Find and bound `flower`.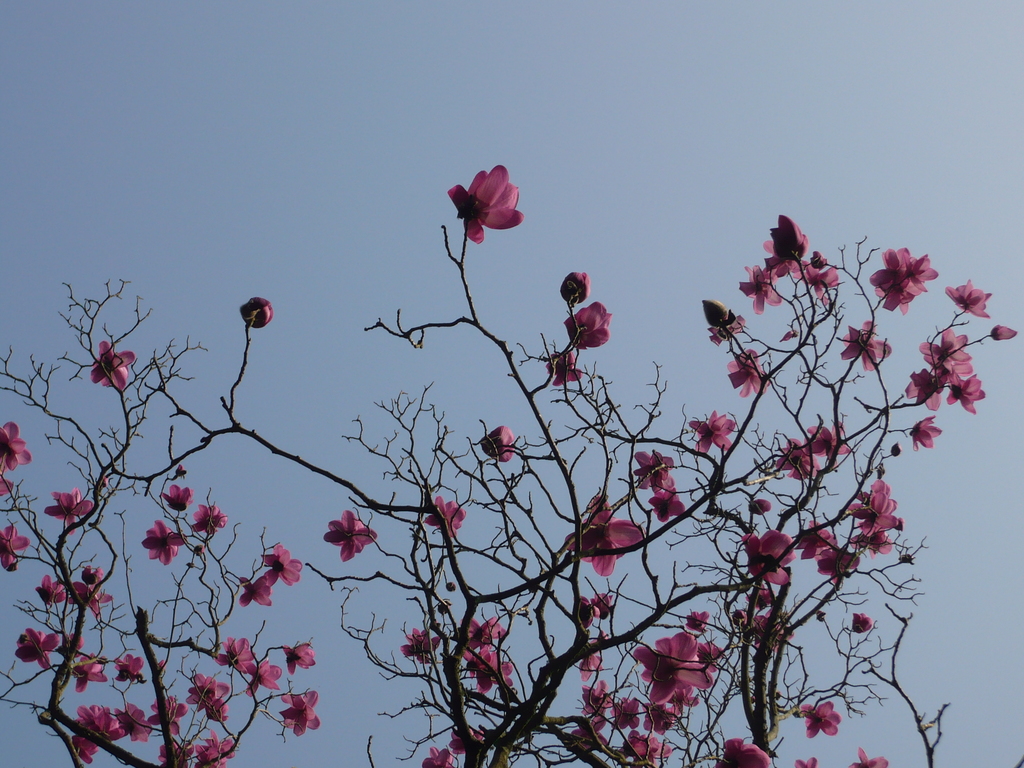
Bound: x1=733 y1=589 x2=791 y2=654.
